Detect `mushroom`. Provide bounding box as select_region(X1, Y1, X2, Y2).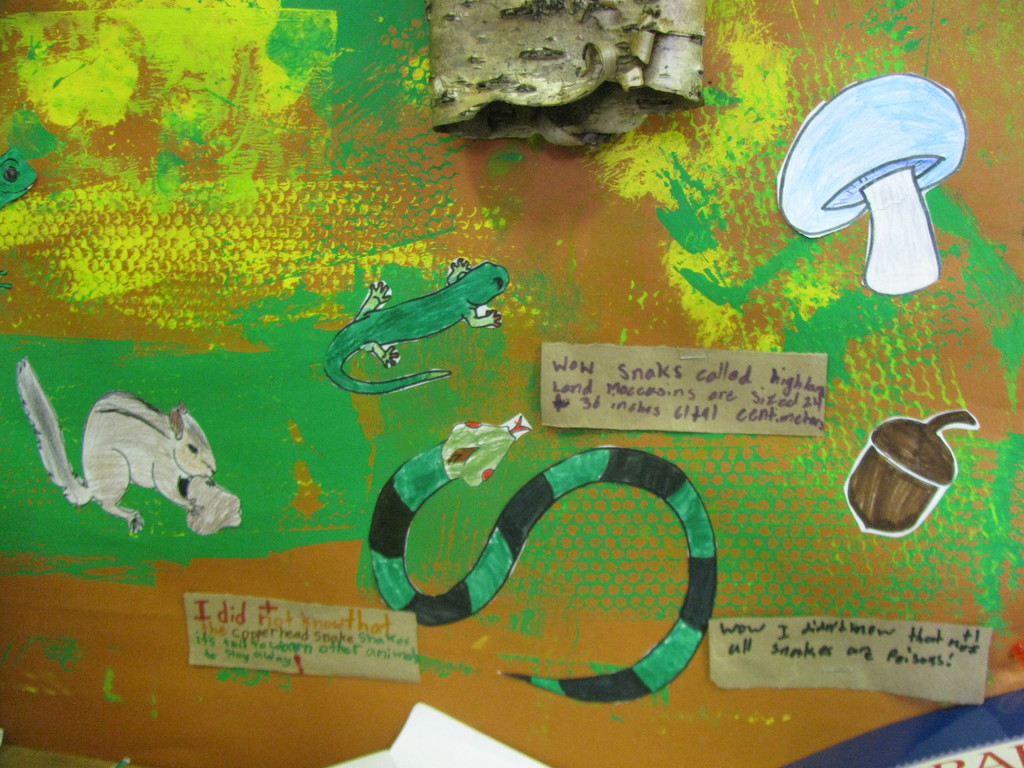
select_region(775, 86, 1003, 303).
